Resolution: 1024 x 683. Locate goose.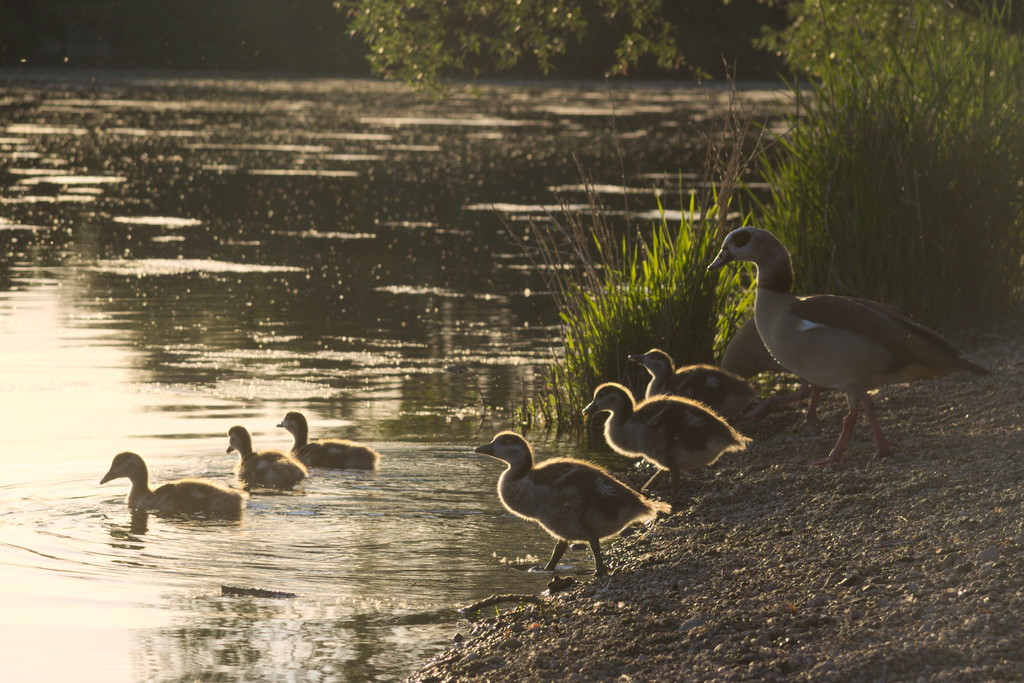
470:422:684:584.
